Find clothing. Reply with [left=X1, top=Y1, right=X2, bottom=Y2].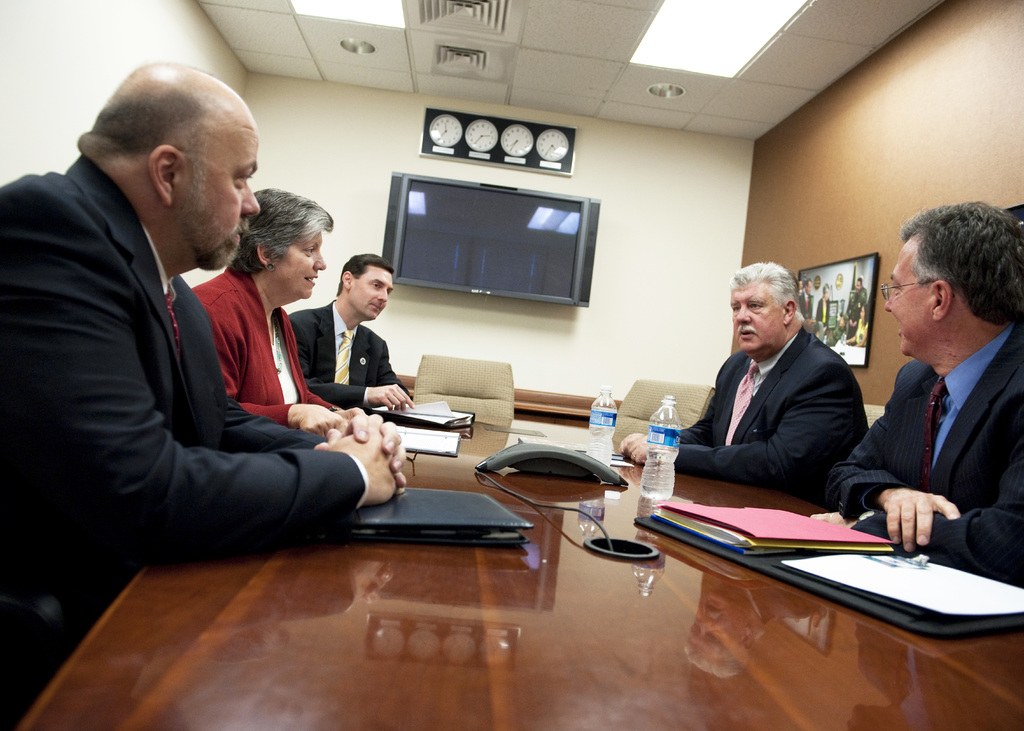
[left=661, top=323, right=868, bottom=503].
